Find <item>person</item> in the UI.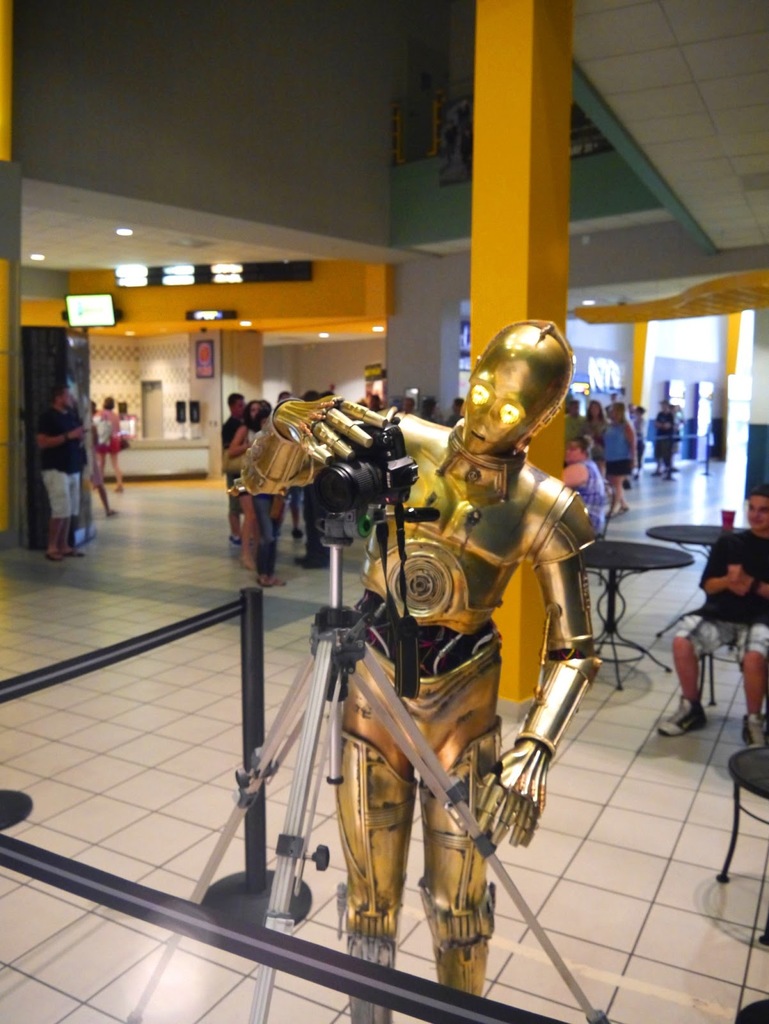
UI element at region(90, 392, 120, 487).
